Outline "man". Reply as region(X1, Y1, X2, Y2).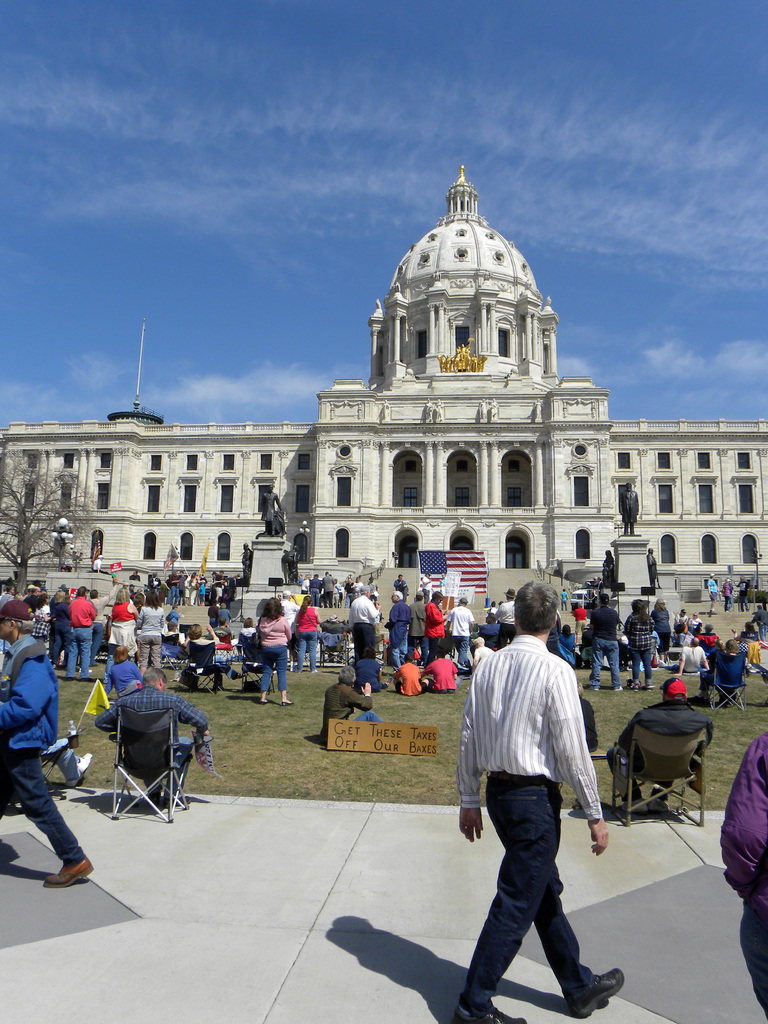
region(419, 588, 443, 657).
